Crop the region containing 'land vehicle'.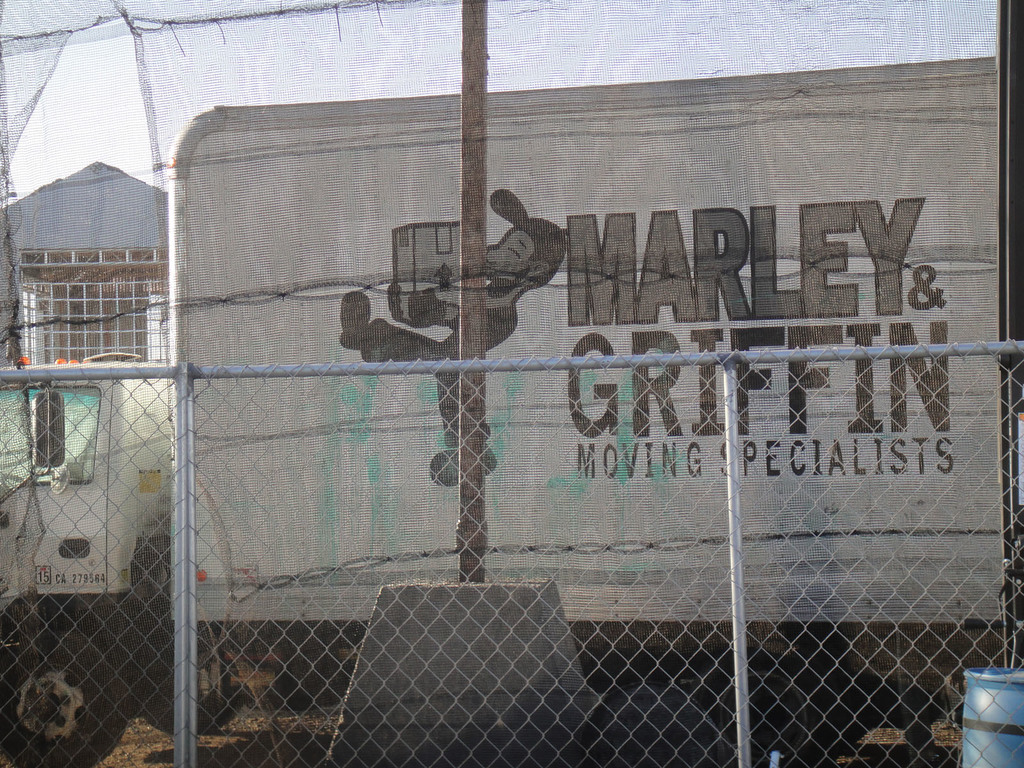
Crop region: bbox=[0, 67, 1000, 767].
